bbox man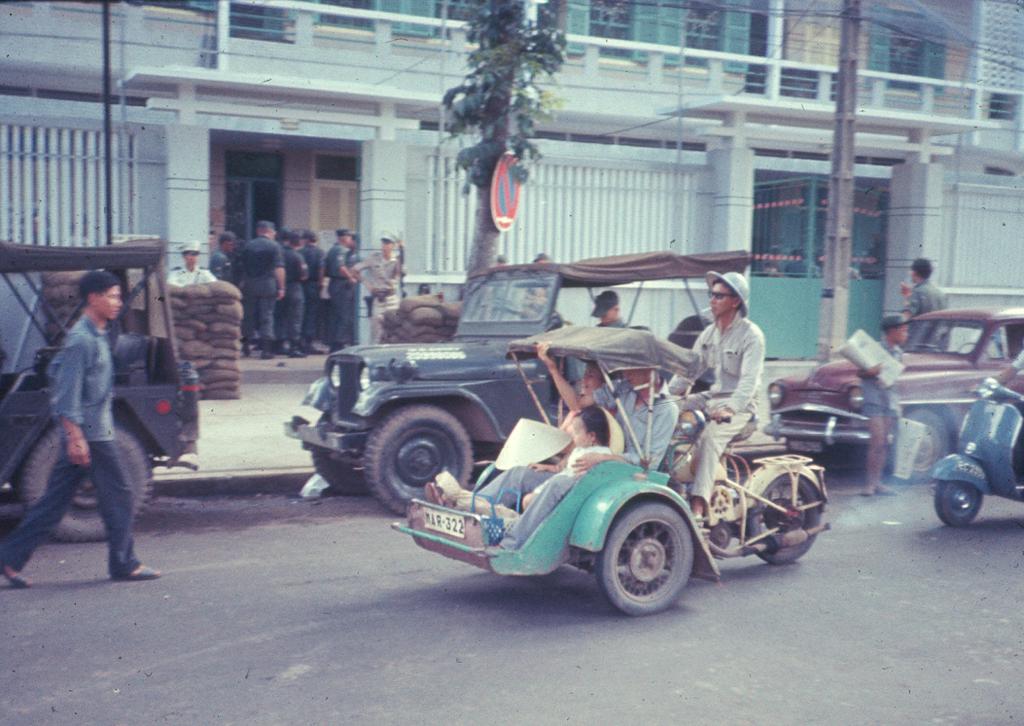
crop(894, 257, 948, 352)
